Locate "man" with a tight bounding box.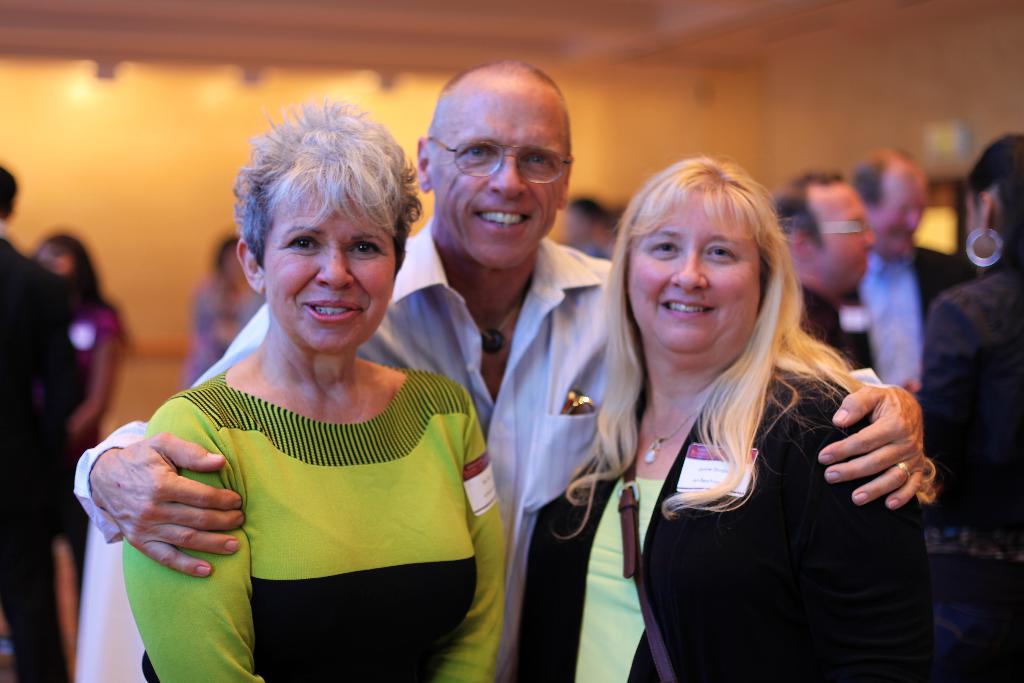
(74, 43, 926, 682).
